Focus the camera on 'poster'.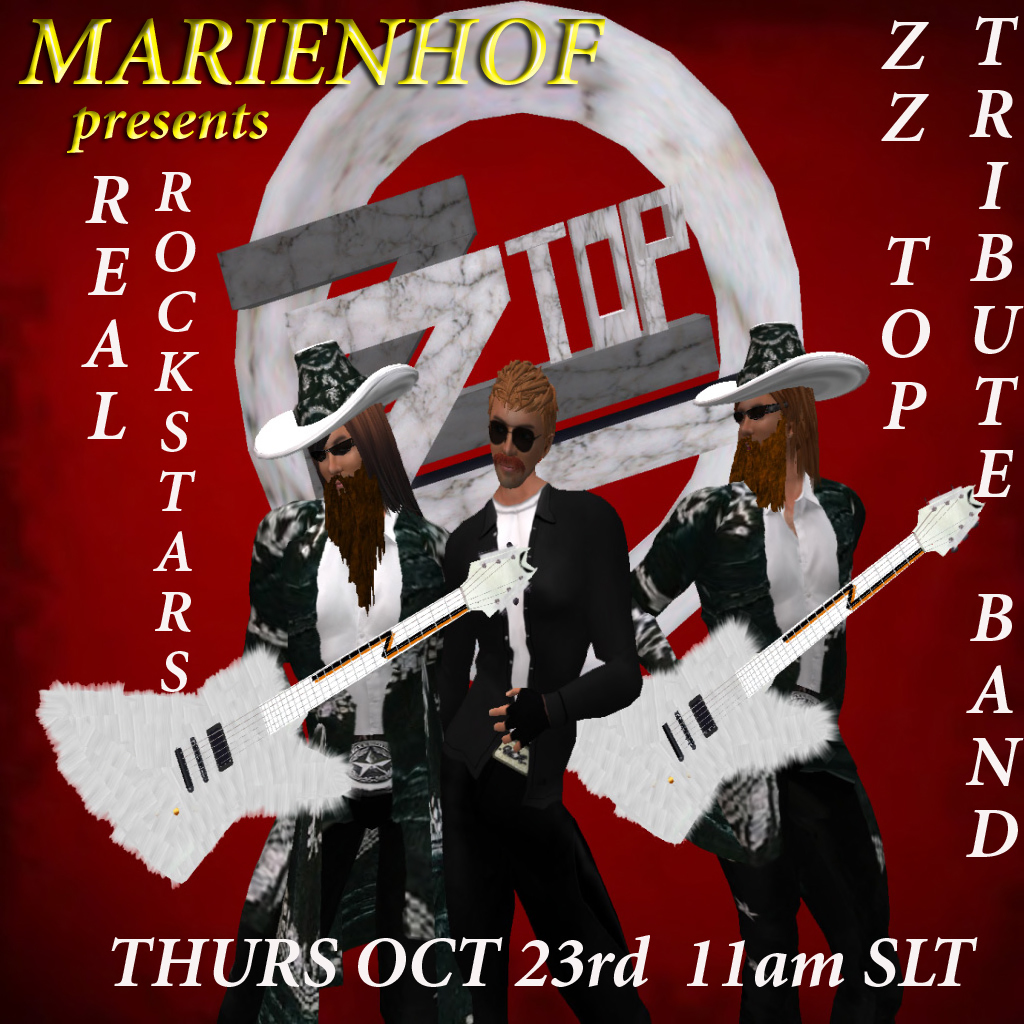
Focus region: [left=0, top=0, right=1023, bottom=1023].
